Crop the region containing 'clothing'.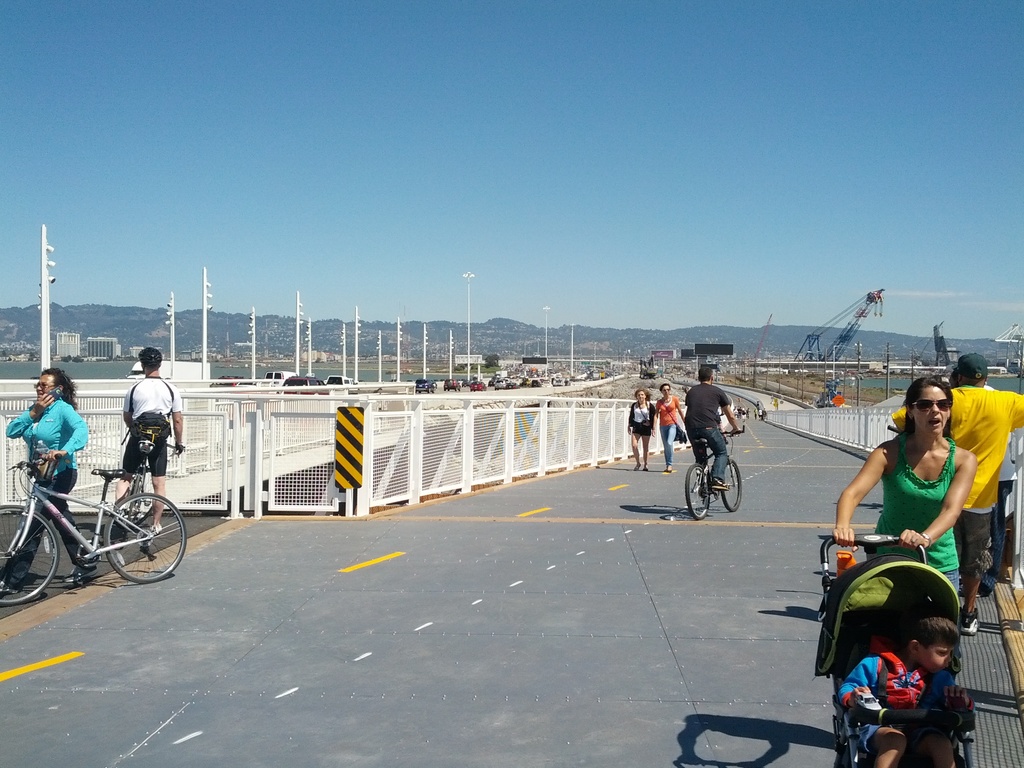
Crop region: box(863, 434, 960, 595).
